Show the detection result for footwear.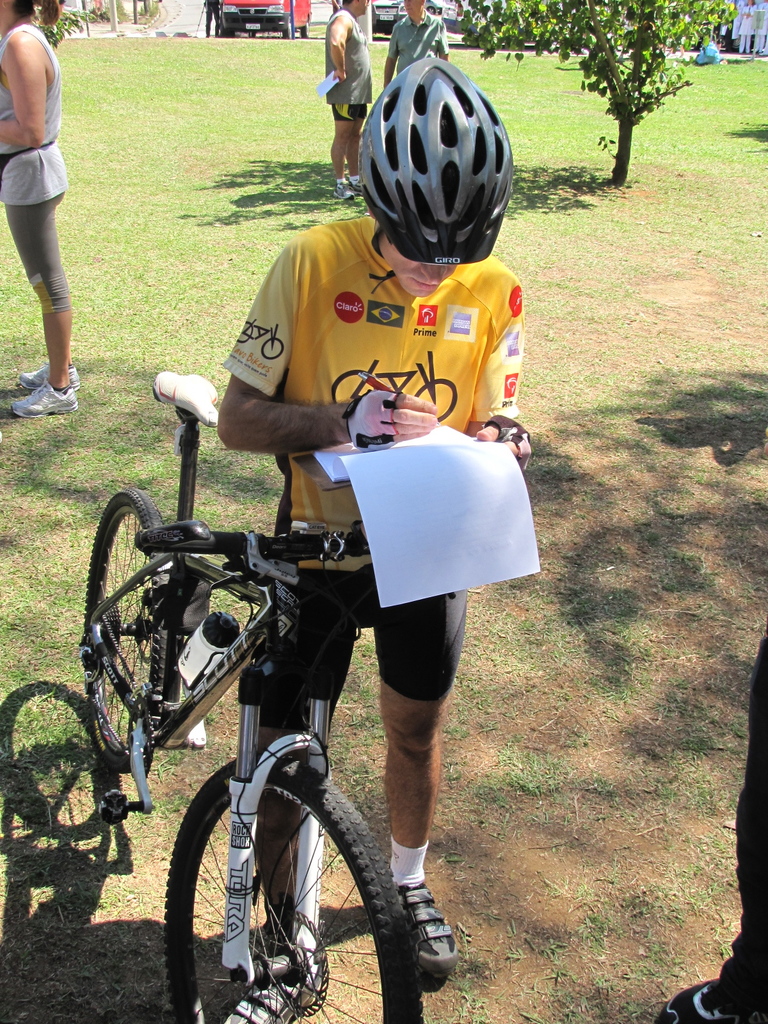
386 875 461 980.
